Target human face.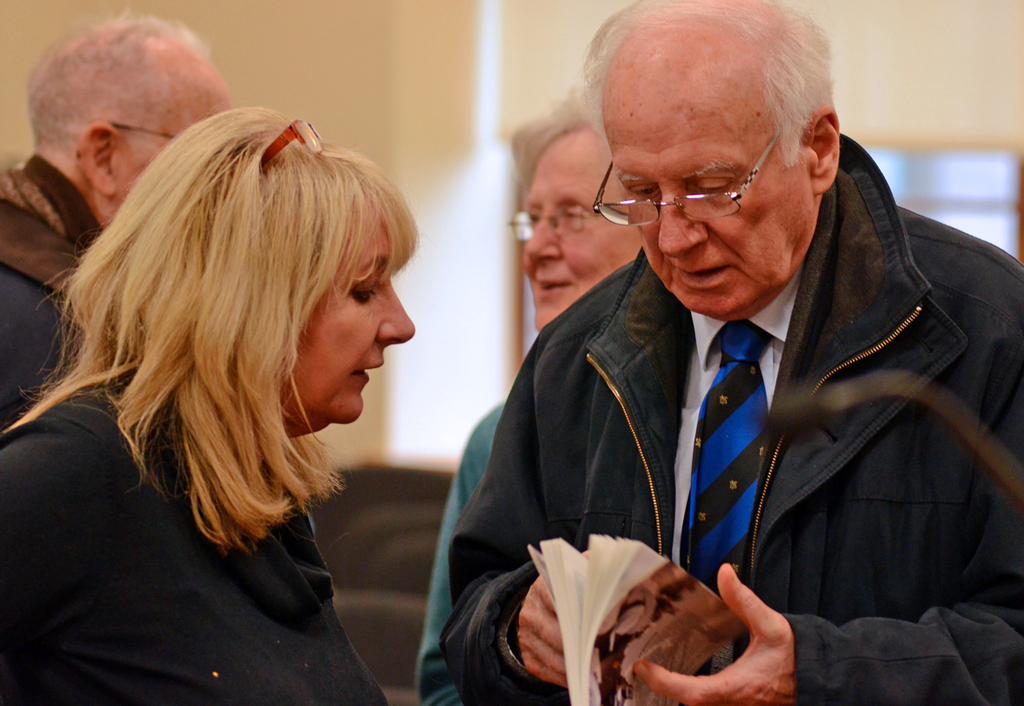
Target region: [left=114, top=73, right=231, bottom=215].
